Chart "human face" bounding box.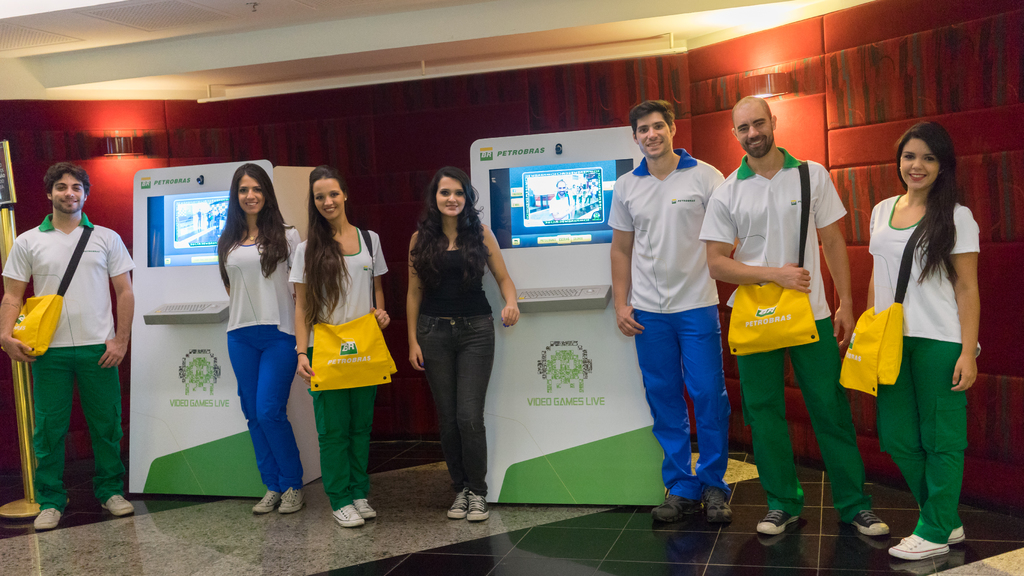
Charted: crop(51, 174, 86, 213).
